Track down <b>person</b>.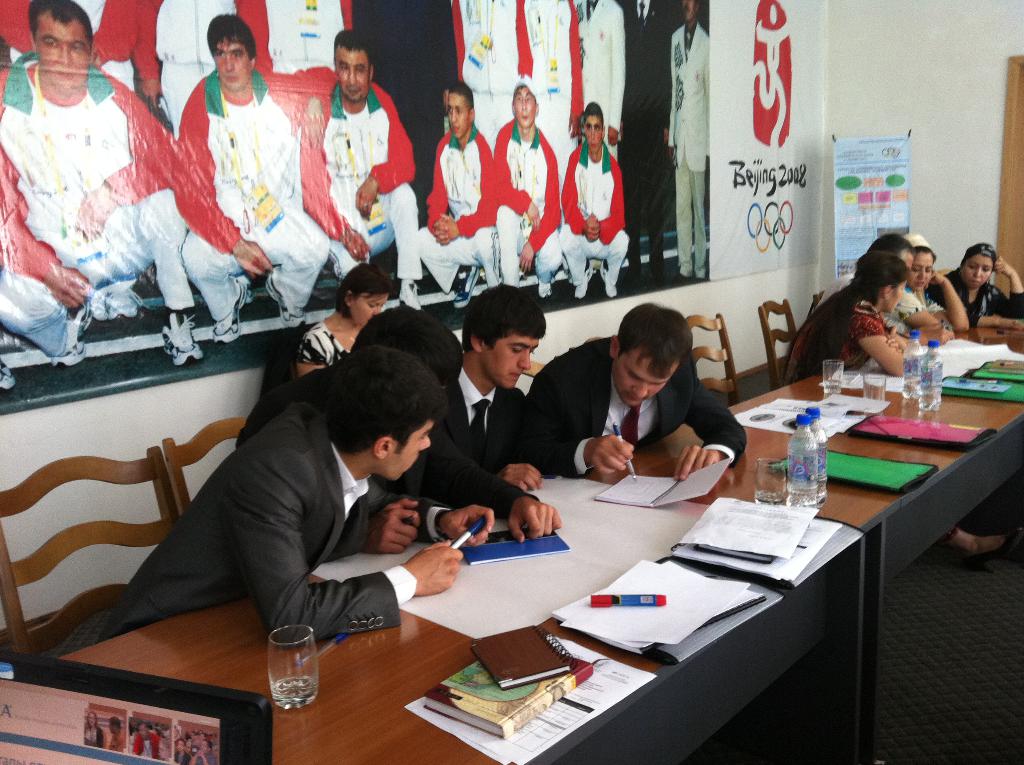
Tracked to l=459, t=284, r=546, b=488.
